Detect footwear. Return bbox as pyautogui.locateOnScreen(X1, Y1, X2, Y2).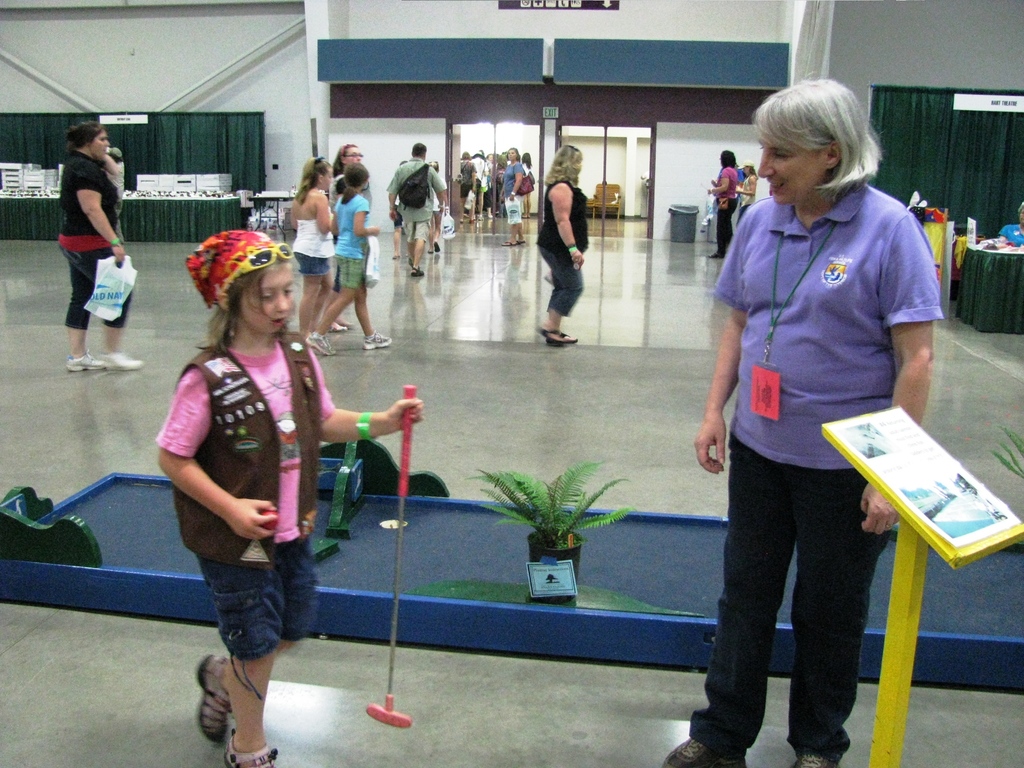
pyautogui.locateOnScreen(409, 265, 428, 278).
